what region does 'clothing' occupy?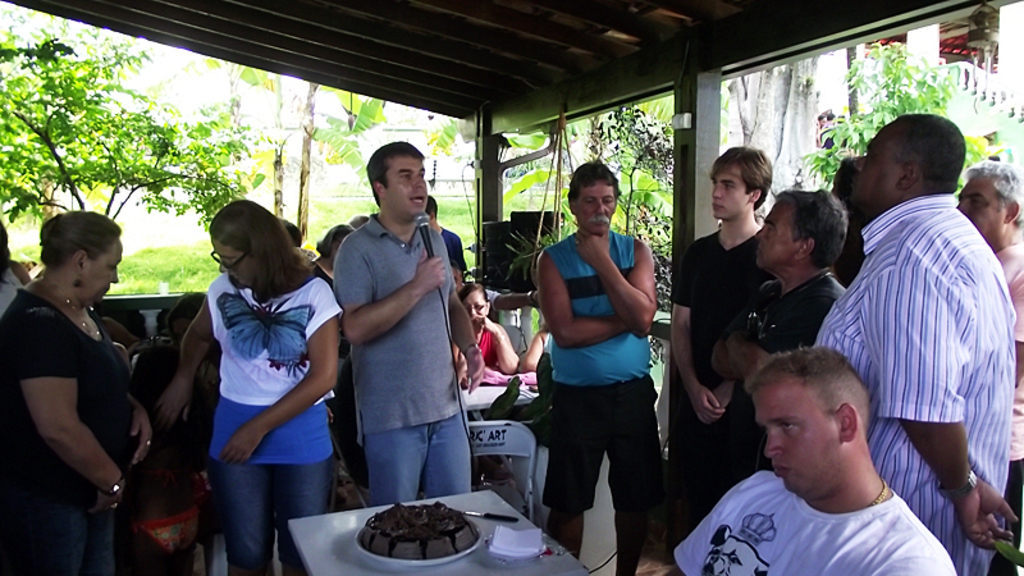
bbox=[721, 266, 845, 480].
